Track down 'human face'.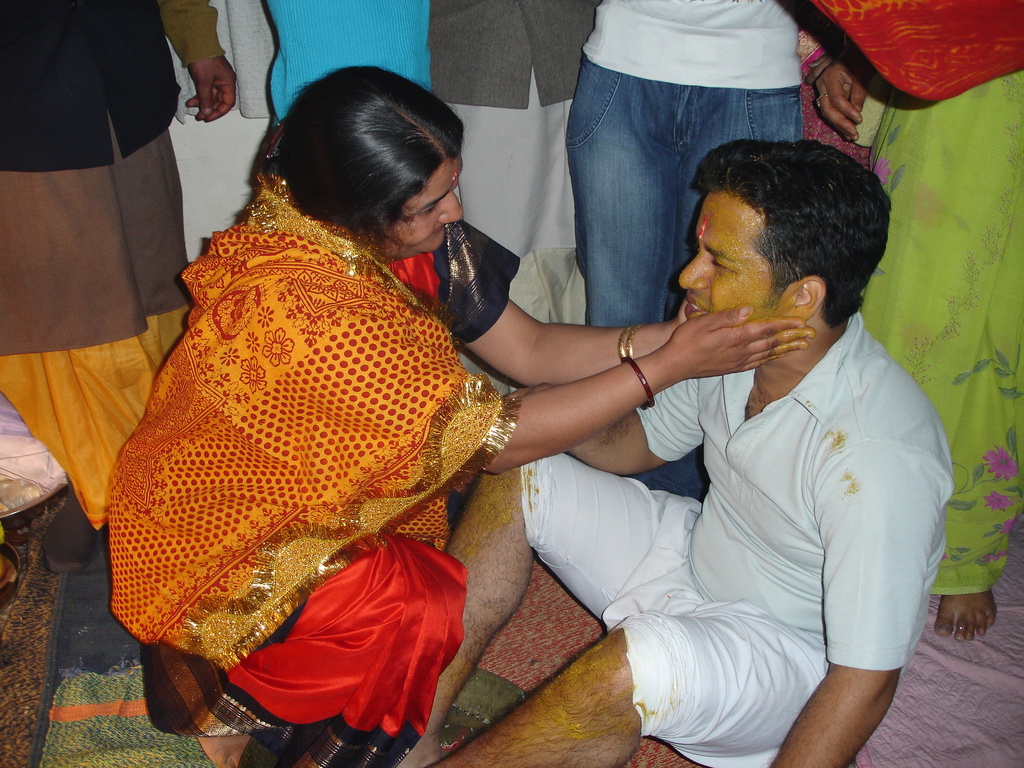
Tracked to bbox=[678, 191, 792, 322].
